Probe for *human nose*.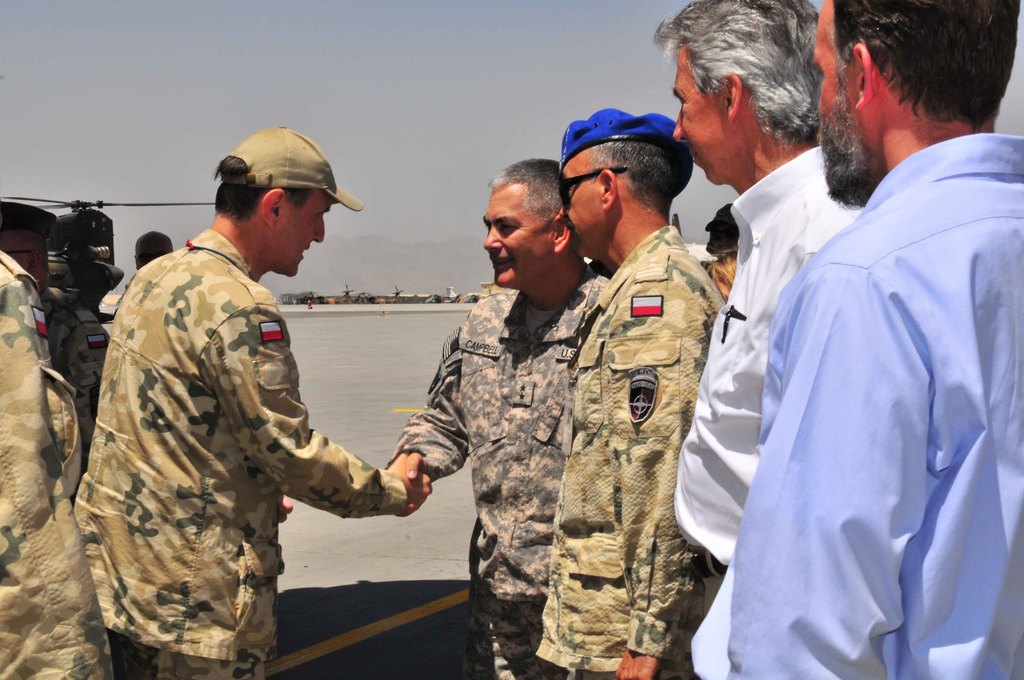
Probe result: <box>552,207,564,226</box>.
